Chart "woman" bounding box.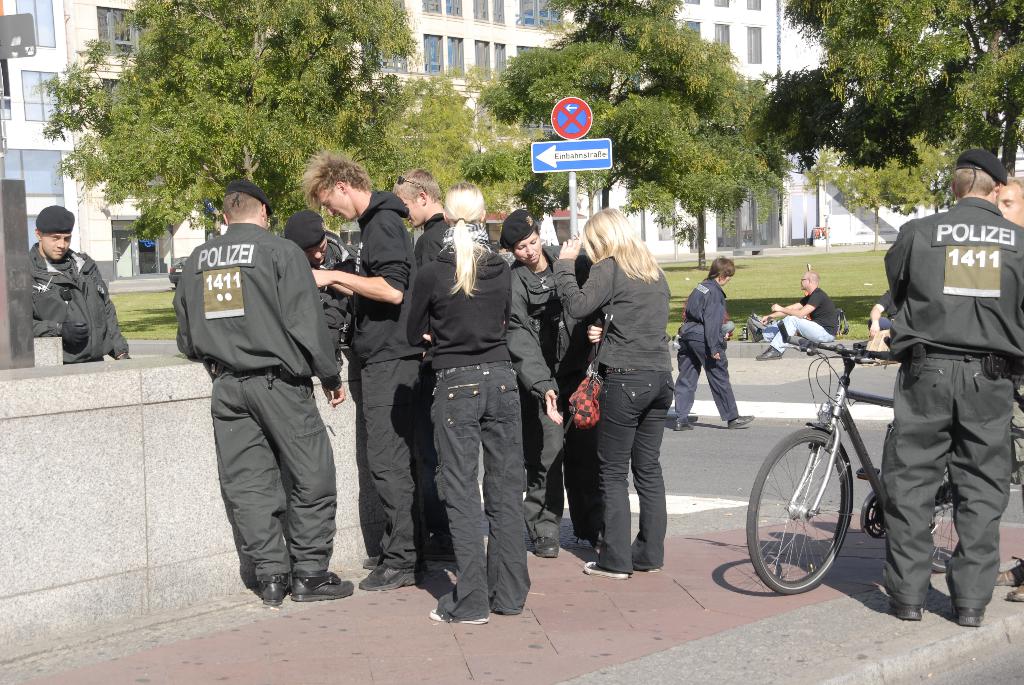
Charted: (x1=405, y1=183, x2=531, y2=625).
